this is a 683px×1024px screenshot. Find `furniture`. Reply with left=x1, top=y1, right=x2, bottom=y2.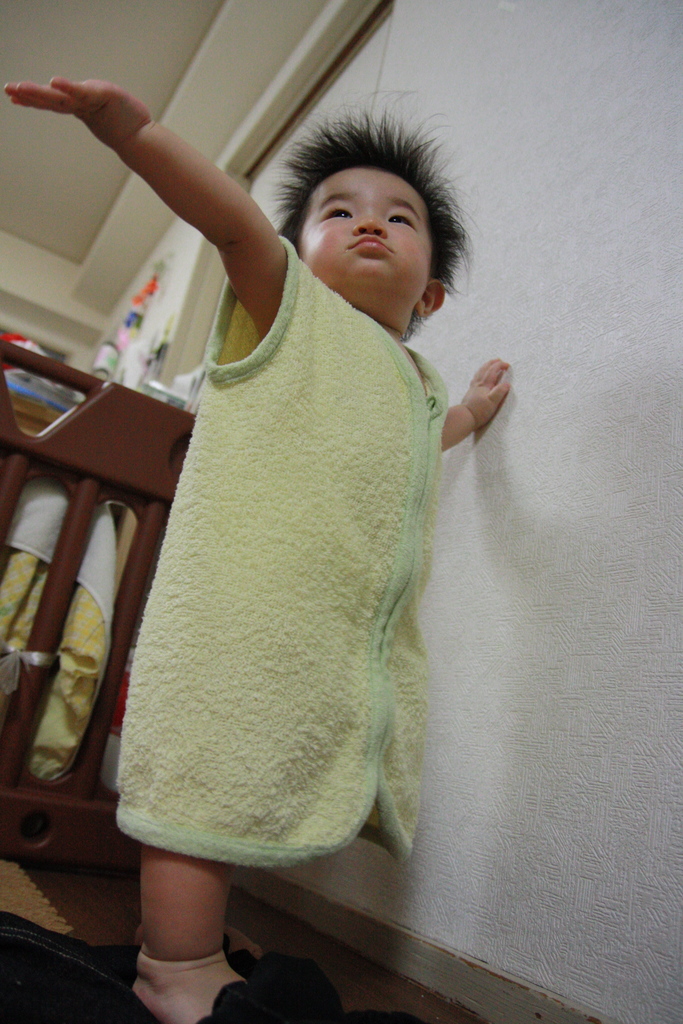
left=0, top=337, right=193, bottom=872.
